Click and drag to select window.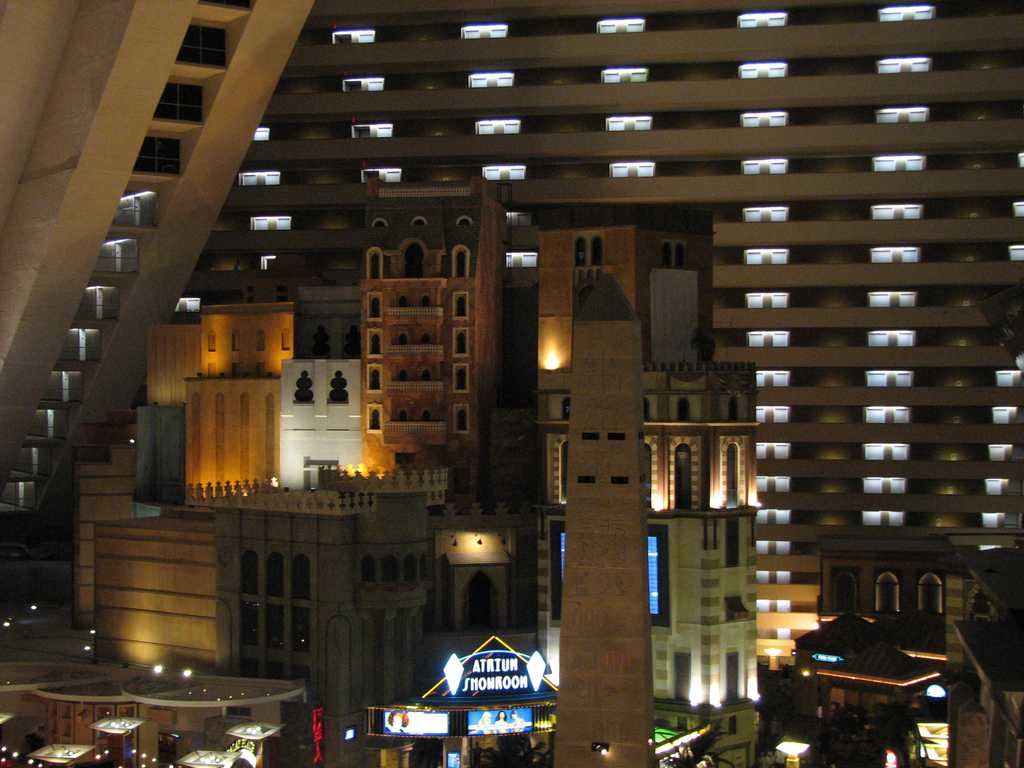
Selection: 356/556/377/588.
